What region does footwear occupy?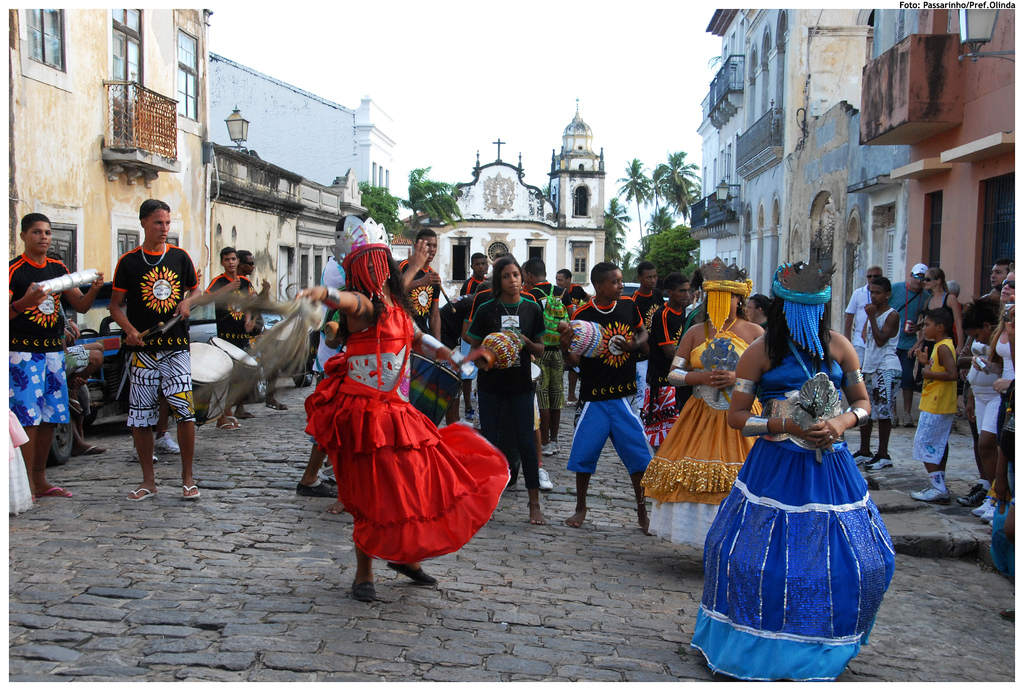
crop(296, 476, 337, 501).
